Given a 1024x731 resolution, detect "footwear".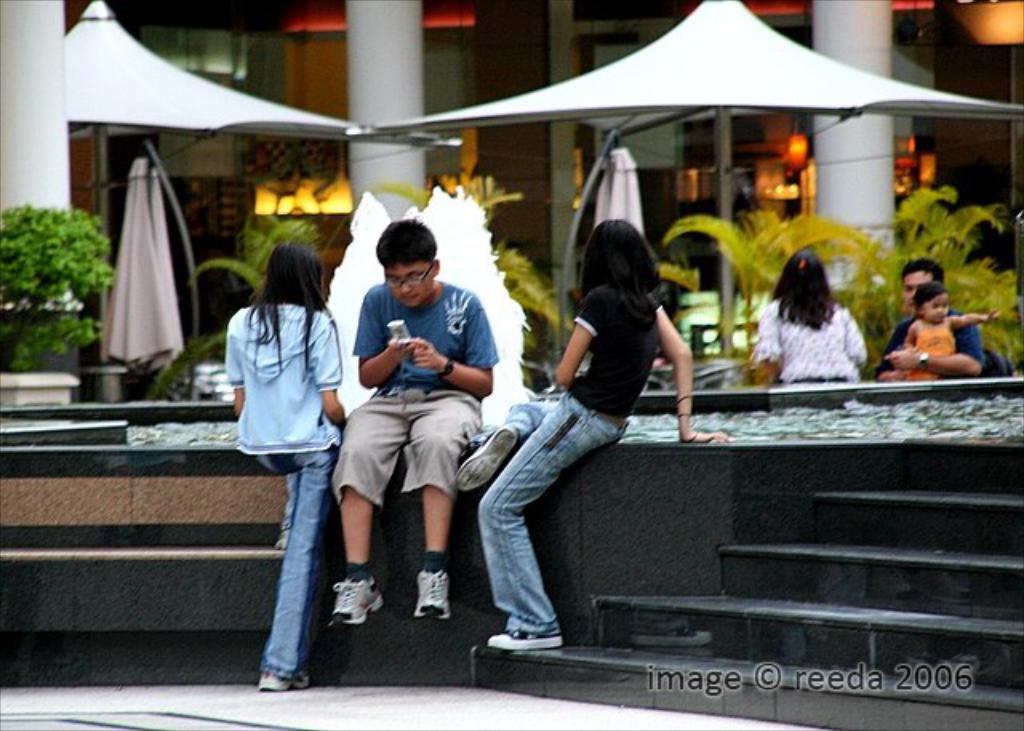
[x1=454, y1=427, x2=517, y2=489].
